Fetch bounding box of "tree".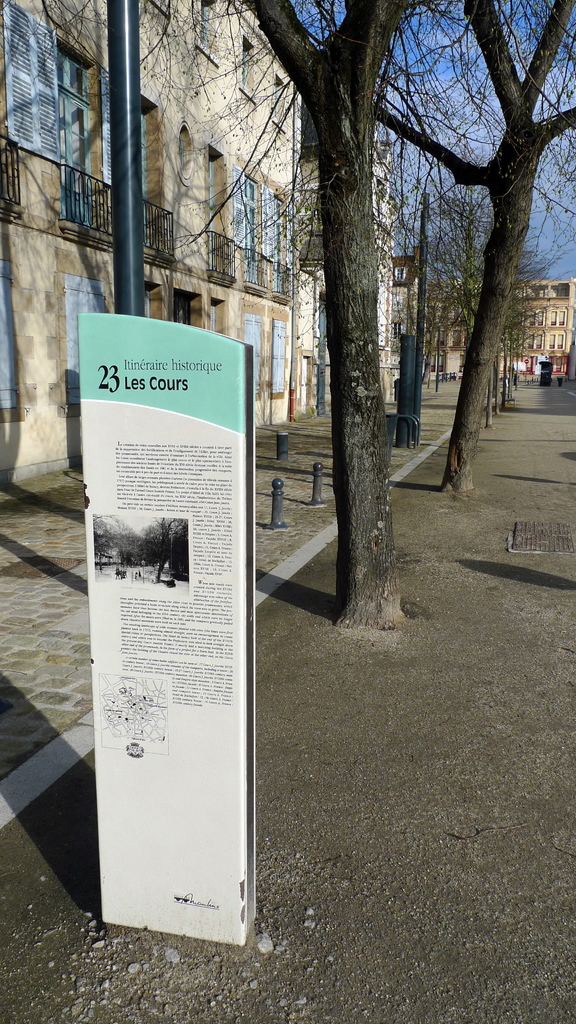
Bbox: {"x1": 367, "y1": 0, "x2": 575, "y2": 490}.
